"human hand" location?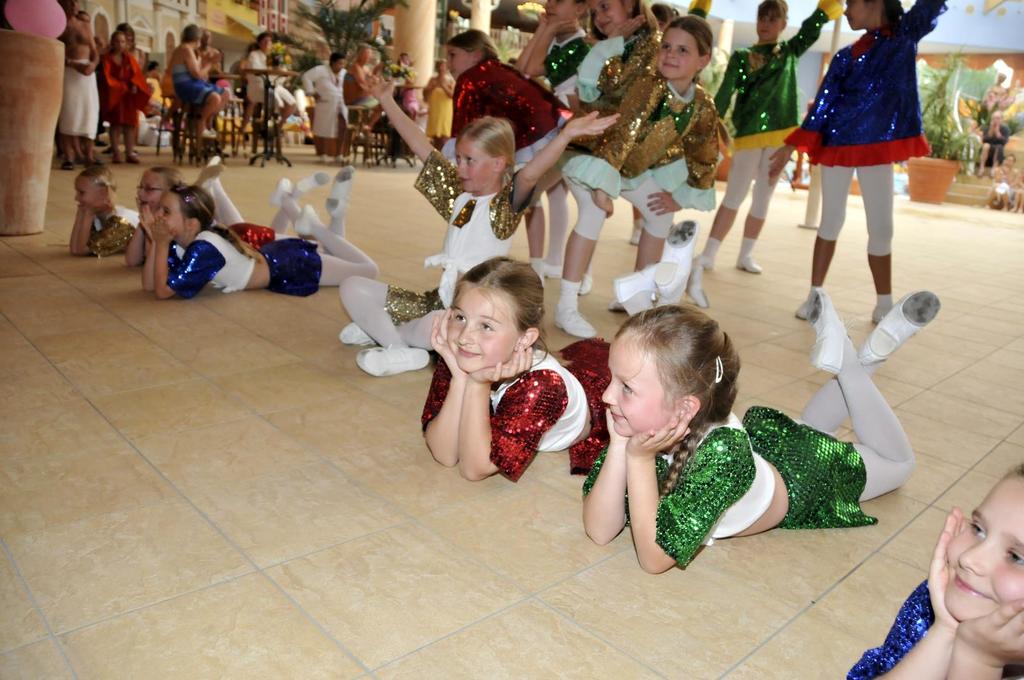
547/19/579/38
